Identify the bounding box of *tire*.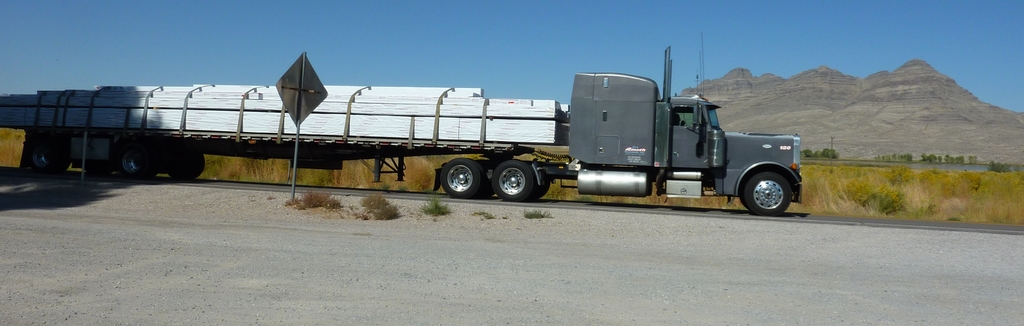
left=488, top=162, right=536, bottom=198.
